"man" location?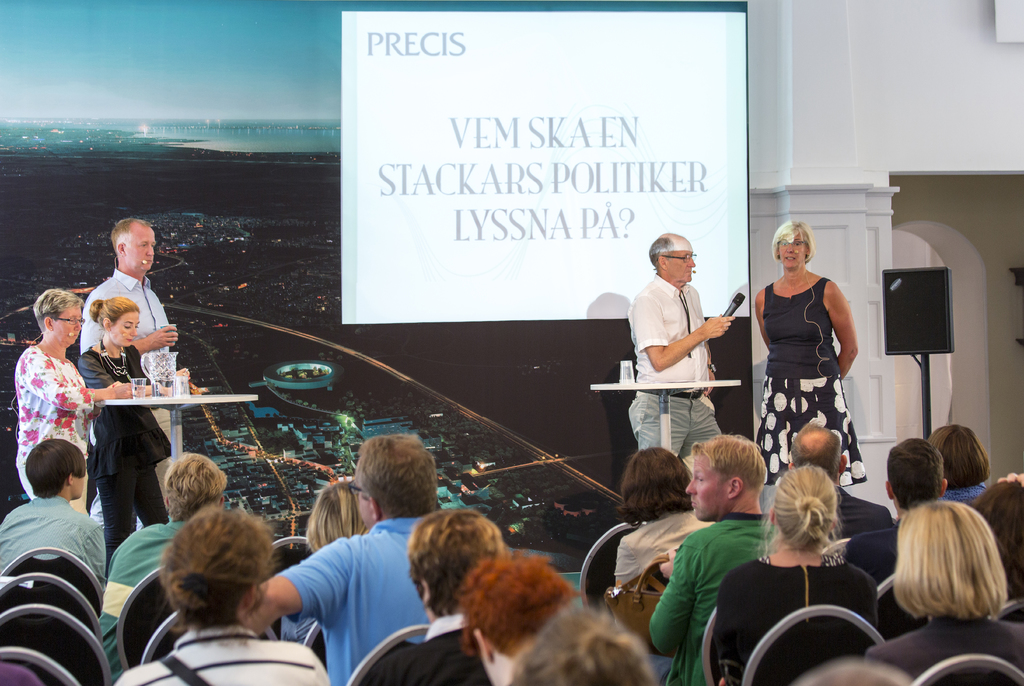
crop(643, 435, 780, 685)
